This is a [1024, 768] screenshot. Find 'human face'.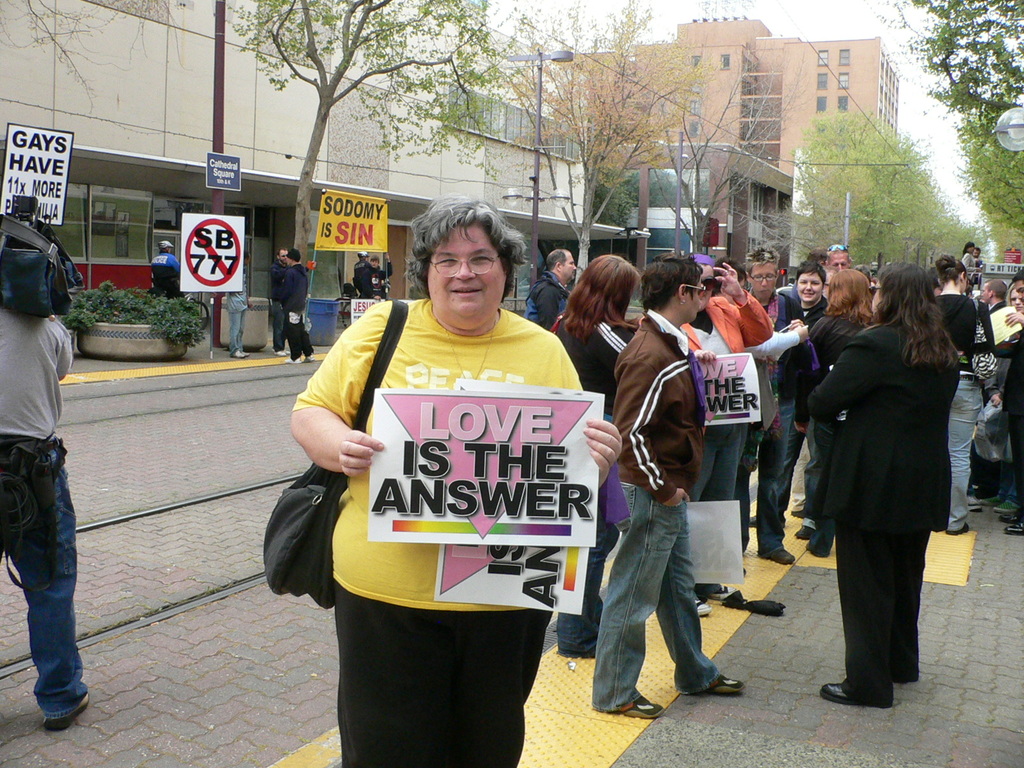
Bounding box: 796, 274, 821, 304.
